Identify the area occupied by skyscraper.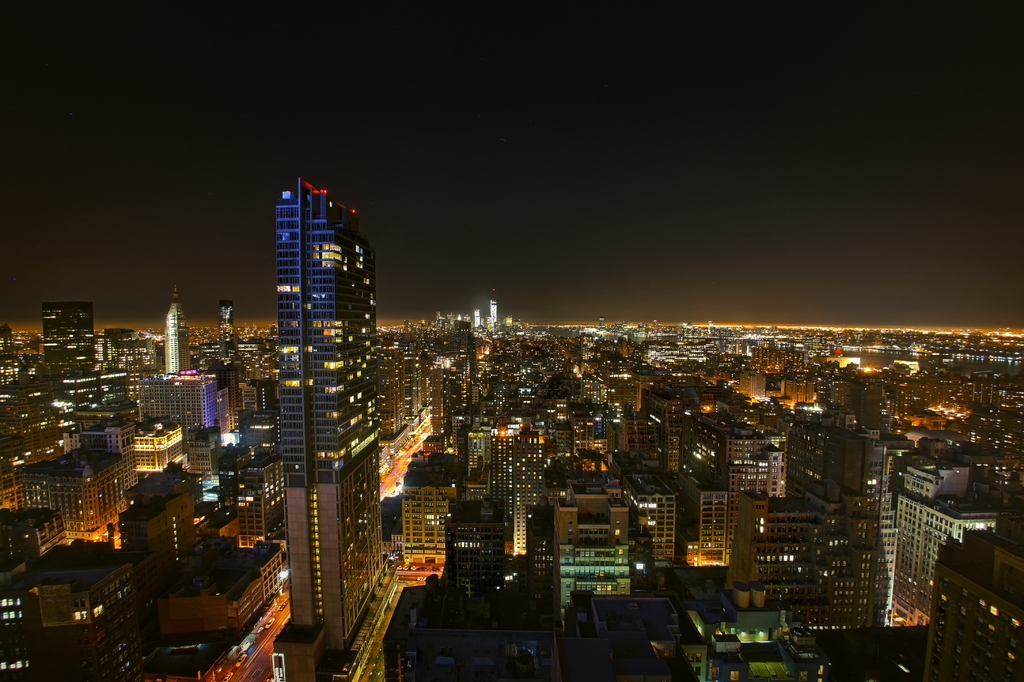
Area: 716/420/780/492.
